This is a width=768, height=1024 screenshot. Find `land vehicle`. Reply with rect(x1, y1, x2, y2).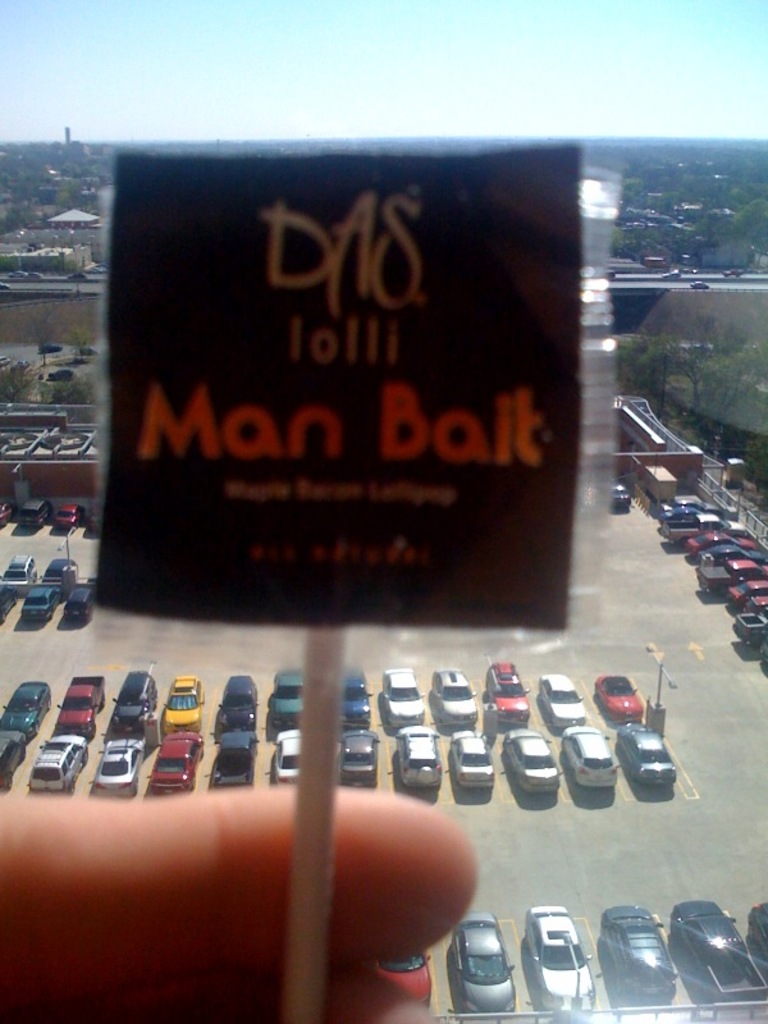
rect(8, 266, 31, 280).
